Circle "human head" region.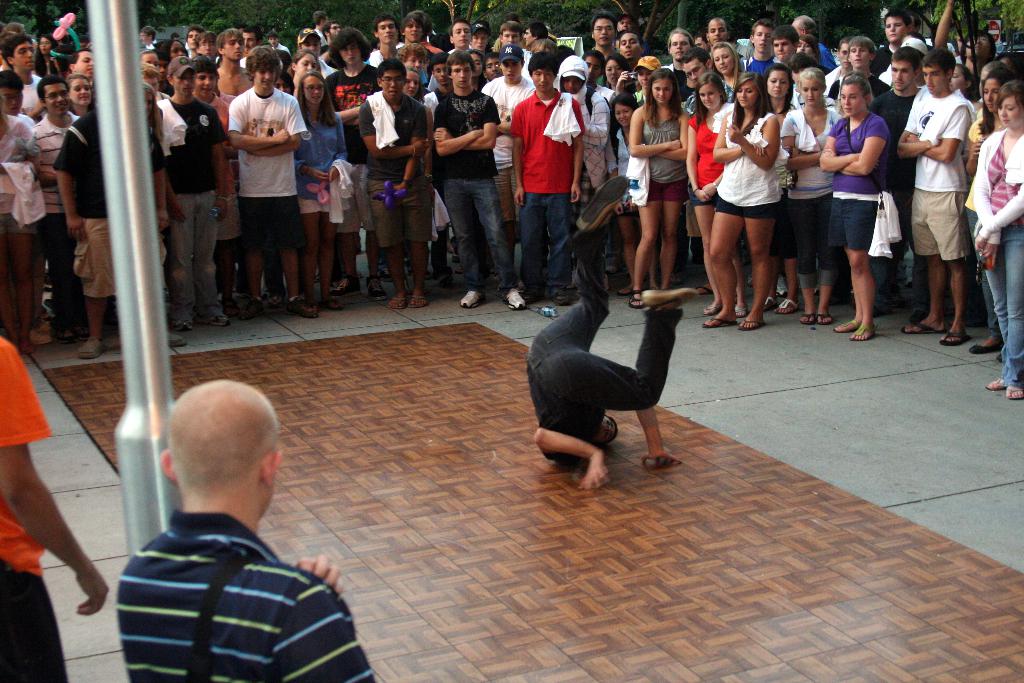
Region: l=696, t=68, r=726, b=110.
